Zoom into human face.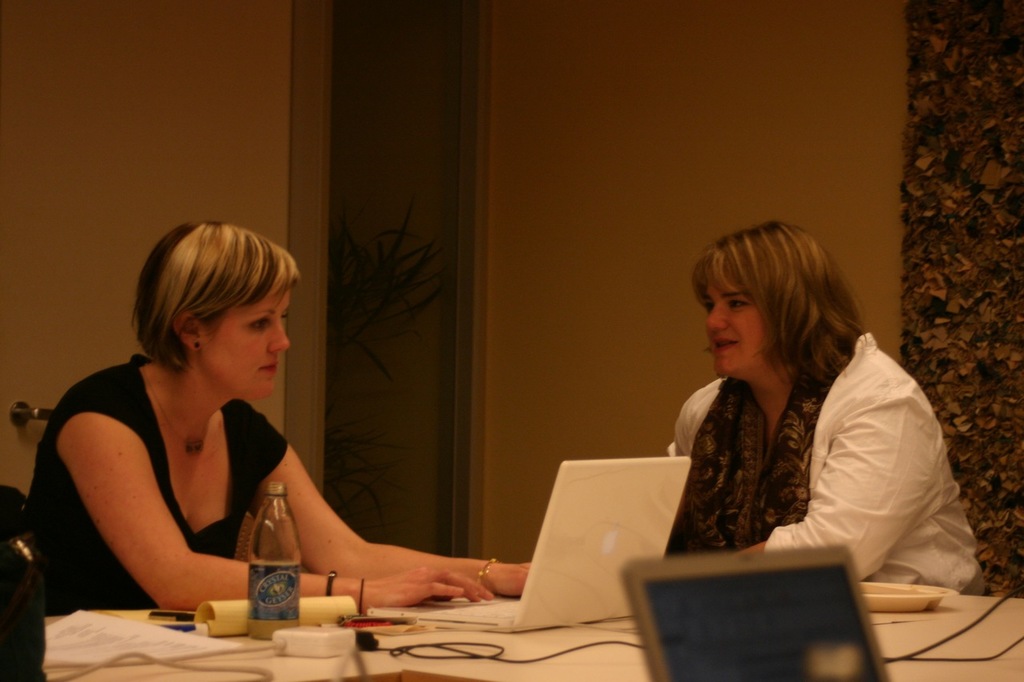
Zoom target: region(702, 275, 762, 383).
